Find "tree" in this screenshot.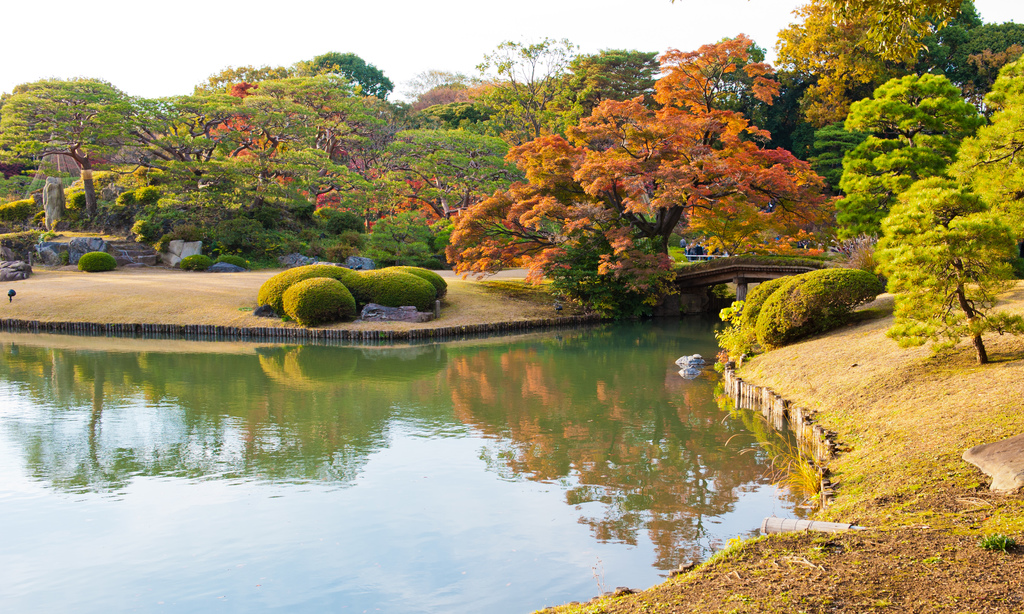
The bounding box for "tree" is Rect(432, 33, 594, 200).
